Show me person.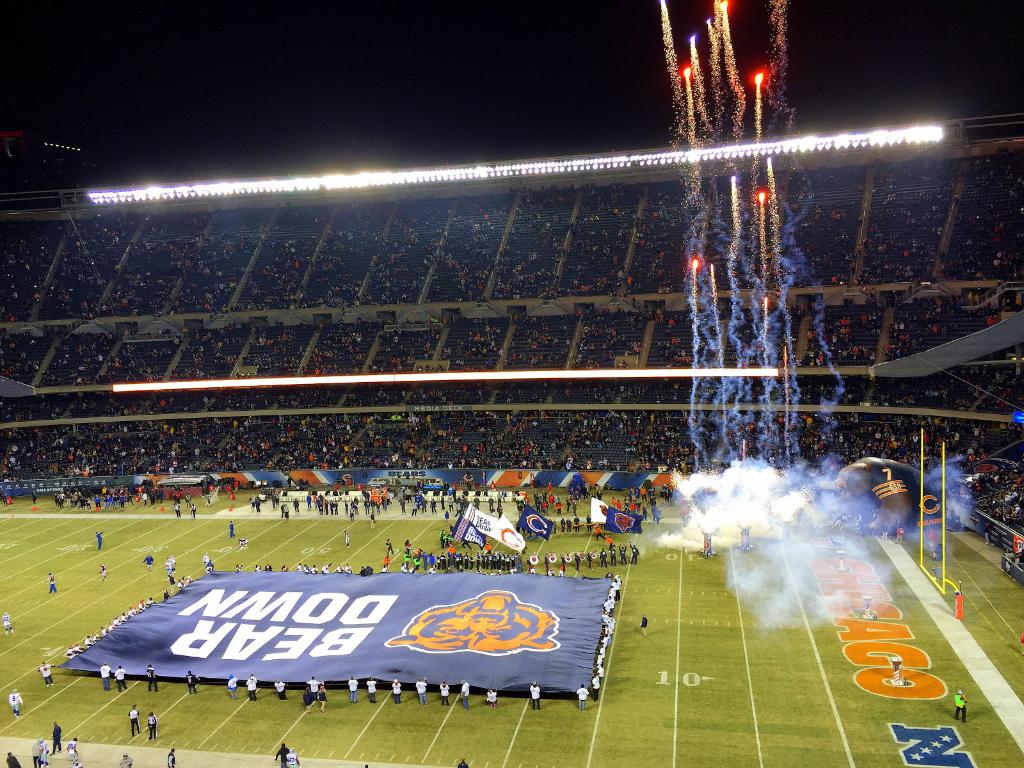
person is here: 129 607 137 617.
